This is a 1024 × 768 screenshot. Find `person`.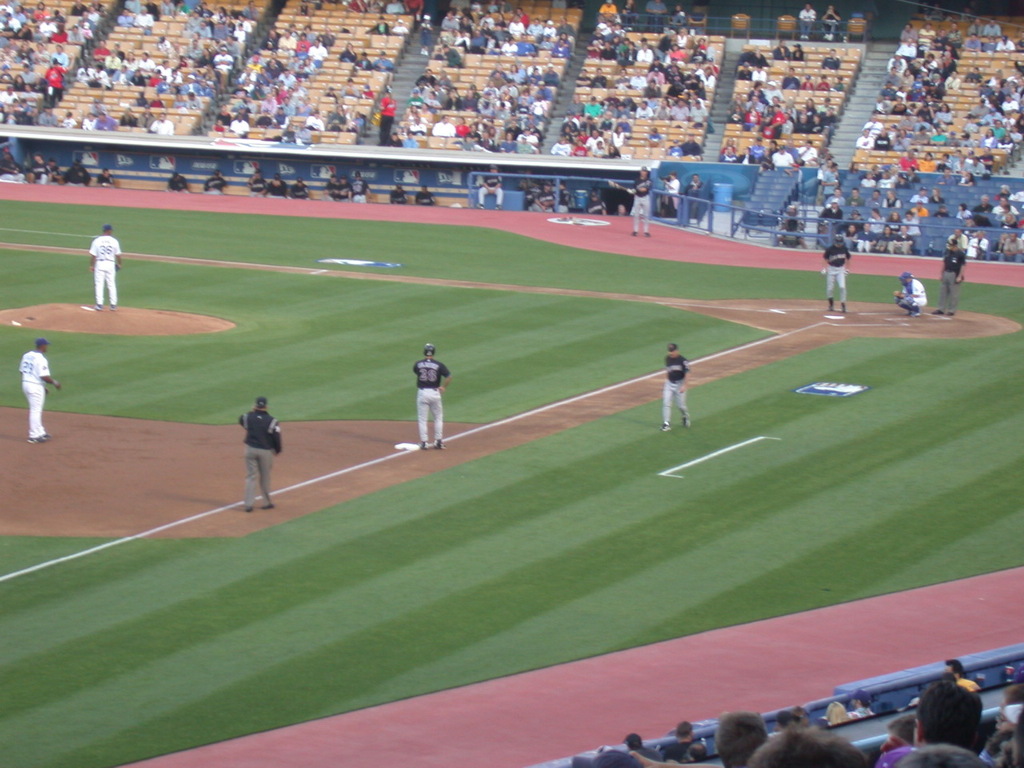
Bounding box: Rect(408, 326, 456, 450).
